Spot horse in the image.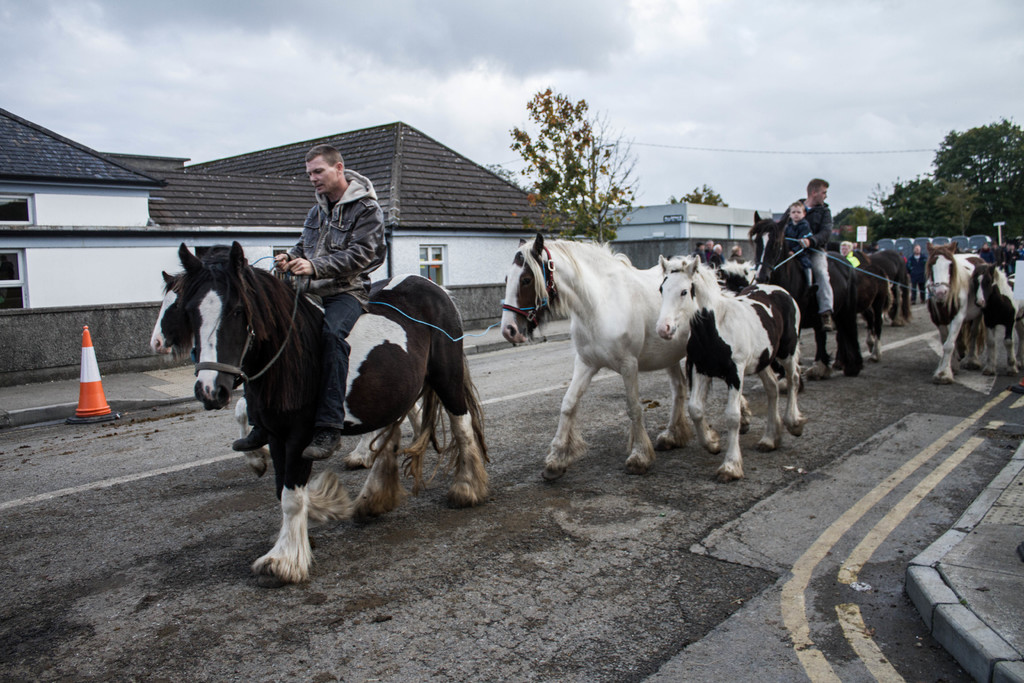
horse found at (871, 252, 909, 331).
